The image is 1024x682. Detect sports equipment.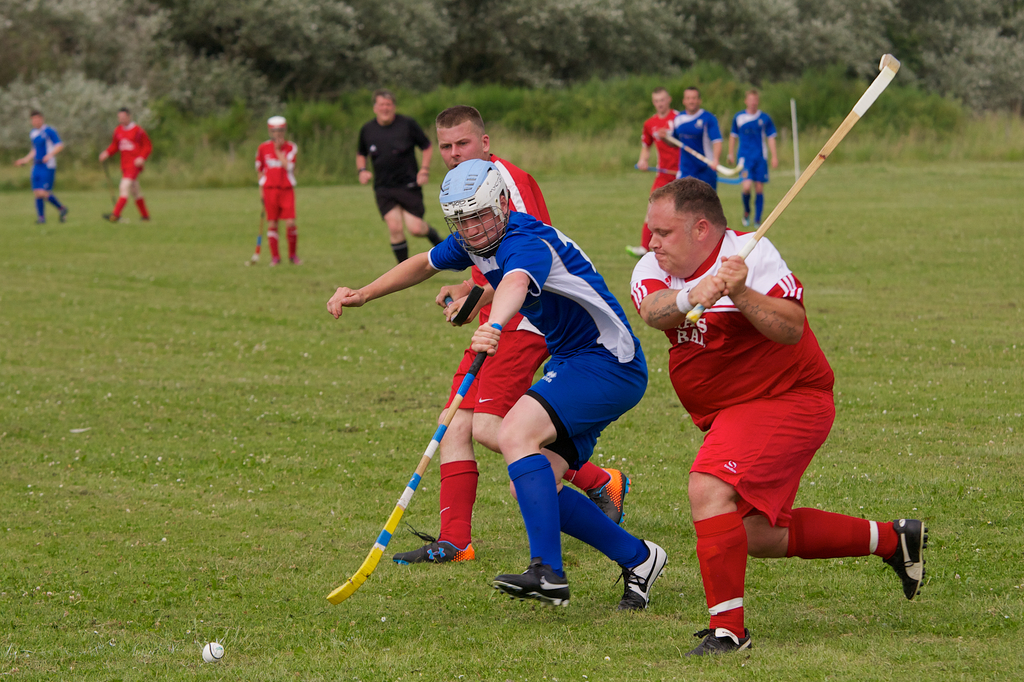
Detection: x1=444, y1=283, x2=484, y2=328.
